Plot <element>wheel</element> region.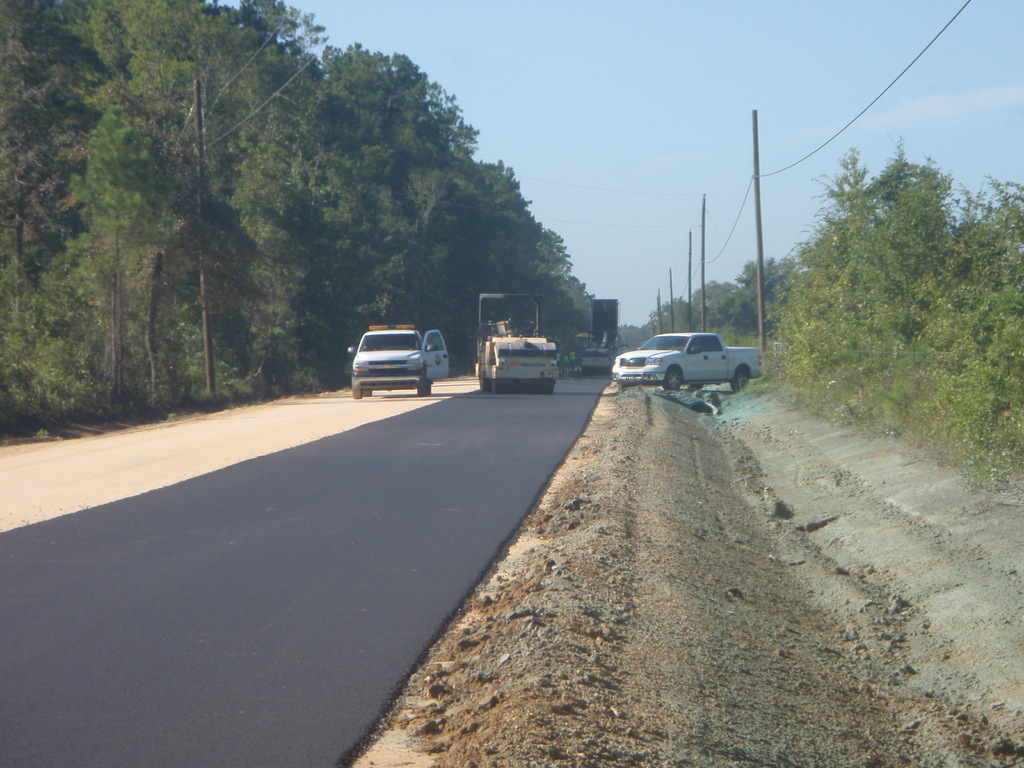
Plotted at select_region(353, 381, 362, 400).
